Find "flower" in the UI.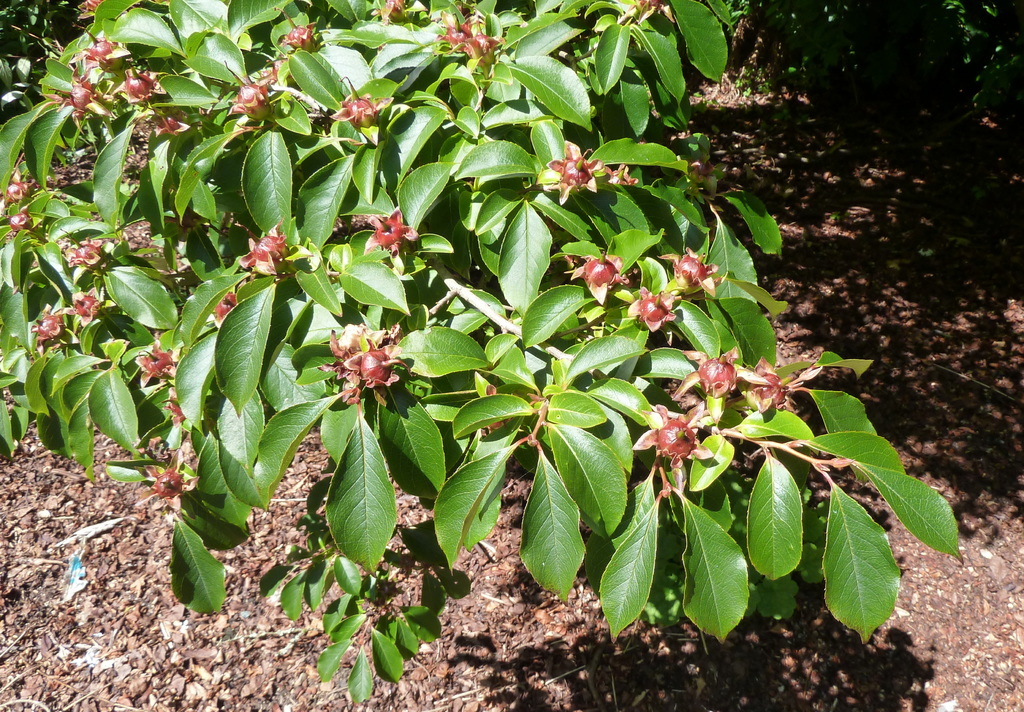
UI element at 28, 301, 76, 364.
